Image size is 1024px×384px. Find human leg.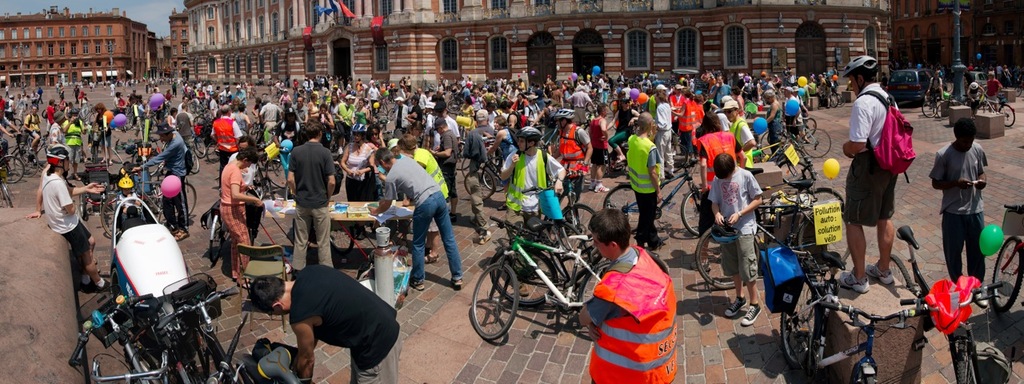
left=292, top=209, right=312, bottom=271.
